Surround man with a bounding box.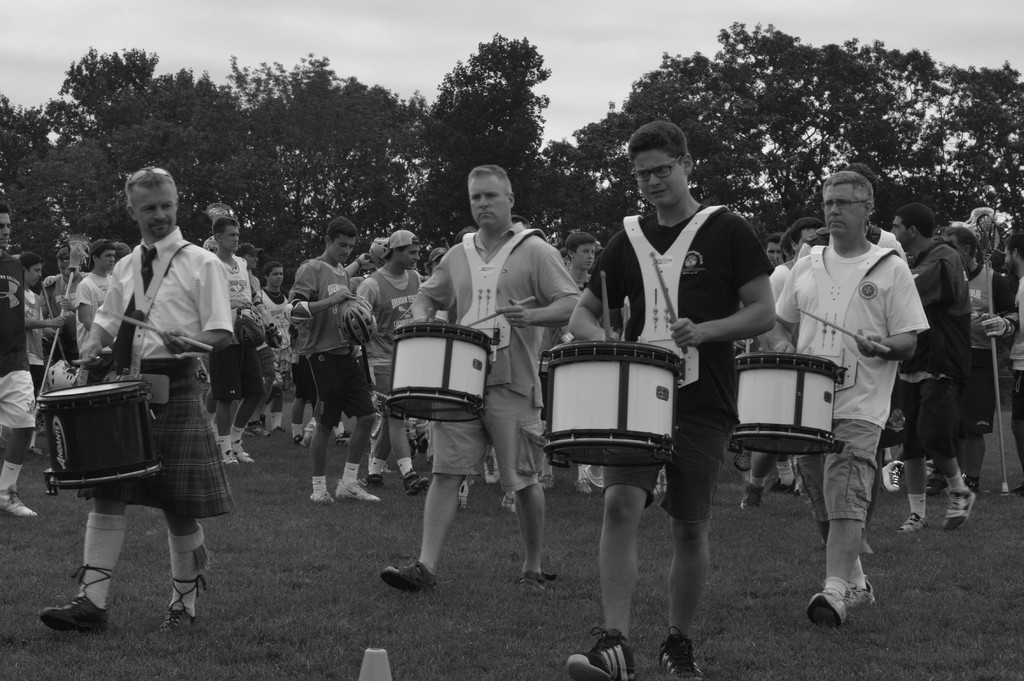
bbox=(286, 216, 378, 510).
